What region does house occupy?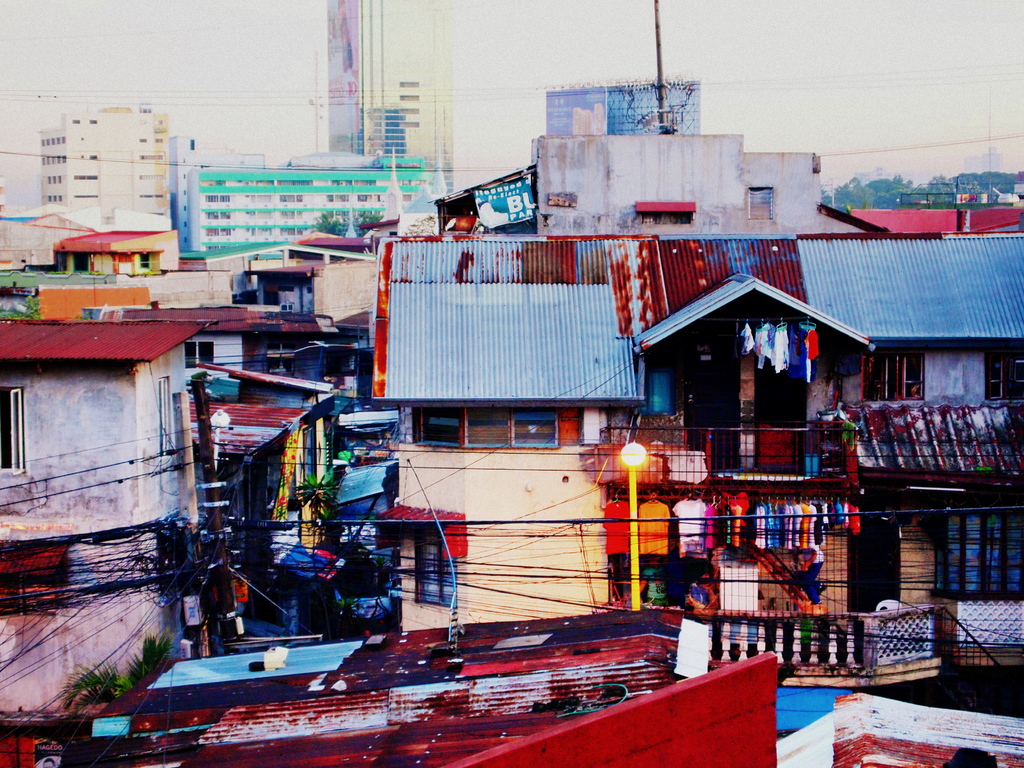
left=746, top=154, right=831, bottom=232.
